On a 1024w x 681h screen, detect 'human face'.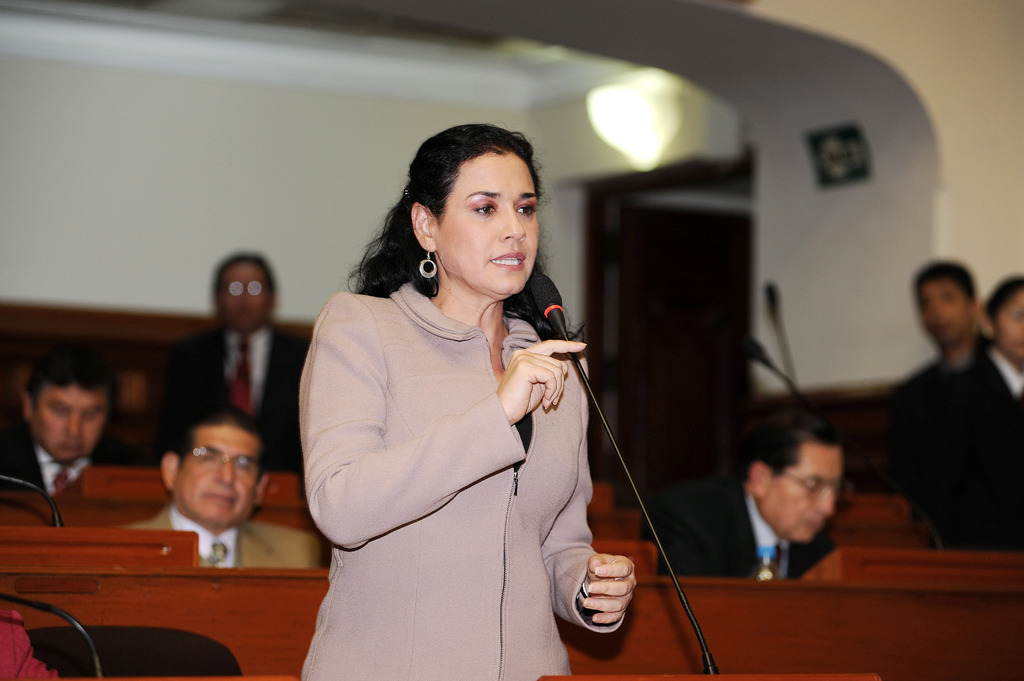
box=[35, 387, 106, 461].
